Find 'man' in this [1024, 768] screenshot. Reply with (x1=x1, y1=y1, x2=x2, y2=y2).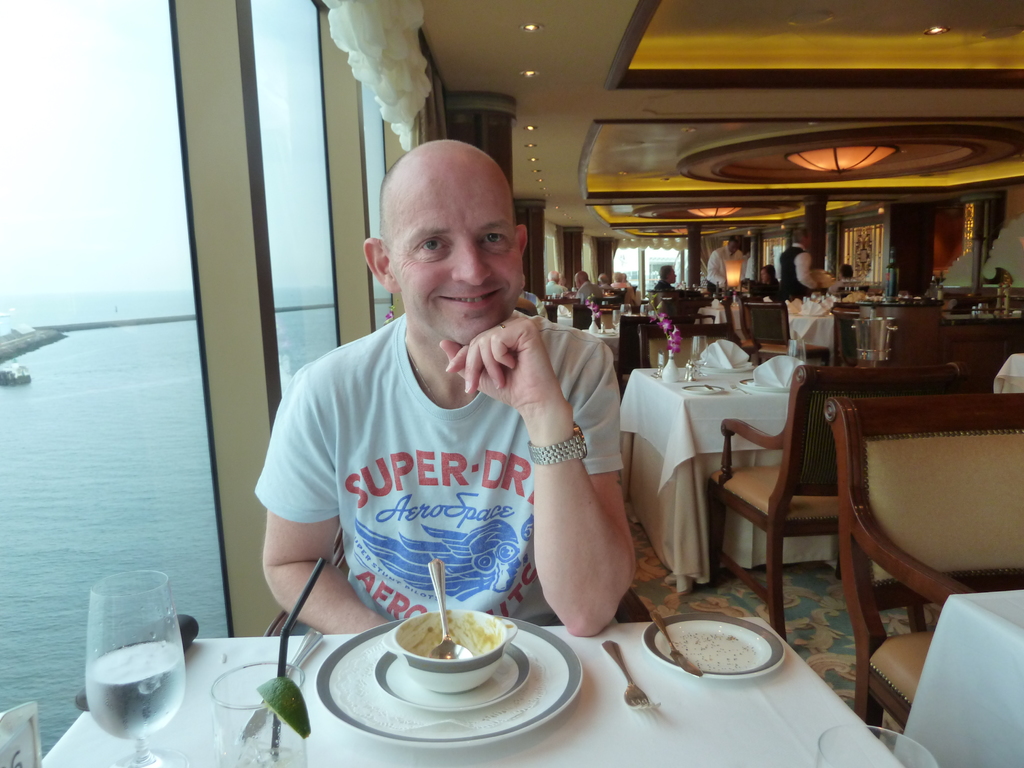
(x1=253, y1=134, x2=609, y2=714).
